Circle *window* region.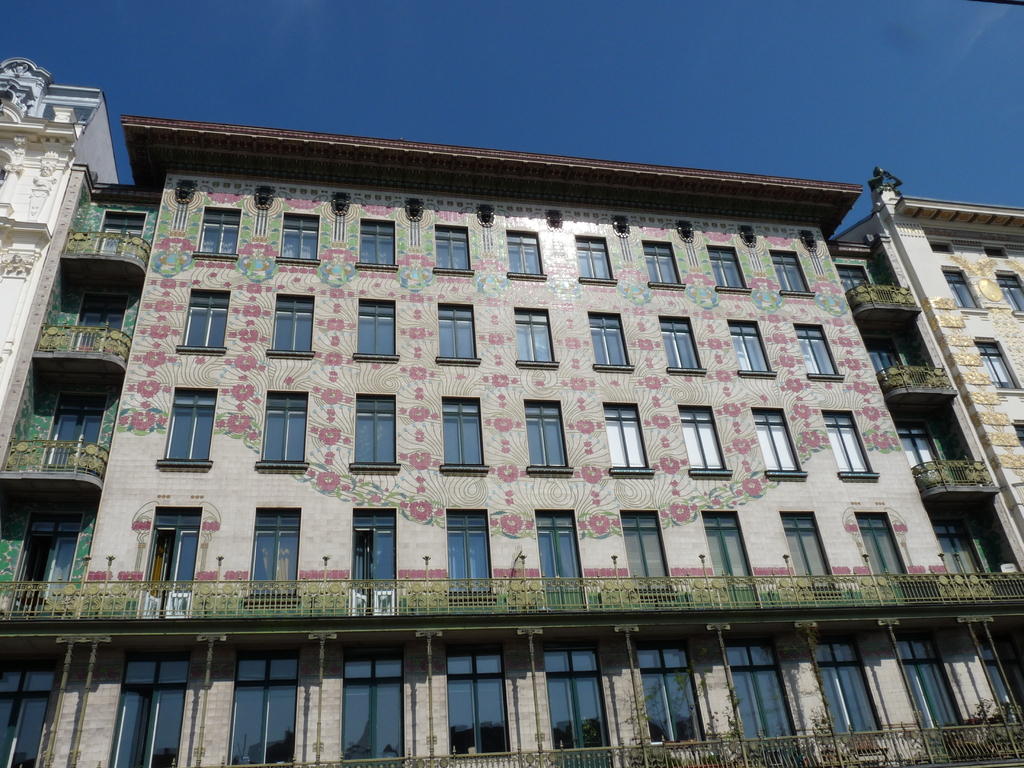
Region: select_region(942, 269, 987, 314).
